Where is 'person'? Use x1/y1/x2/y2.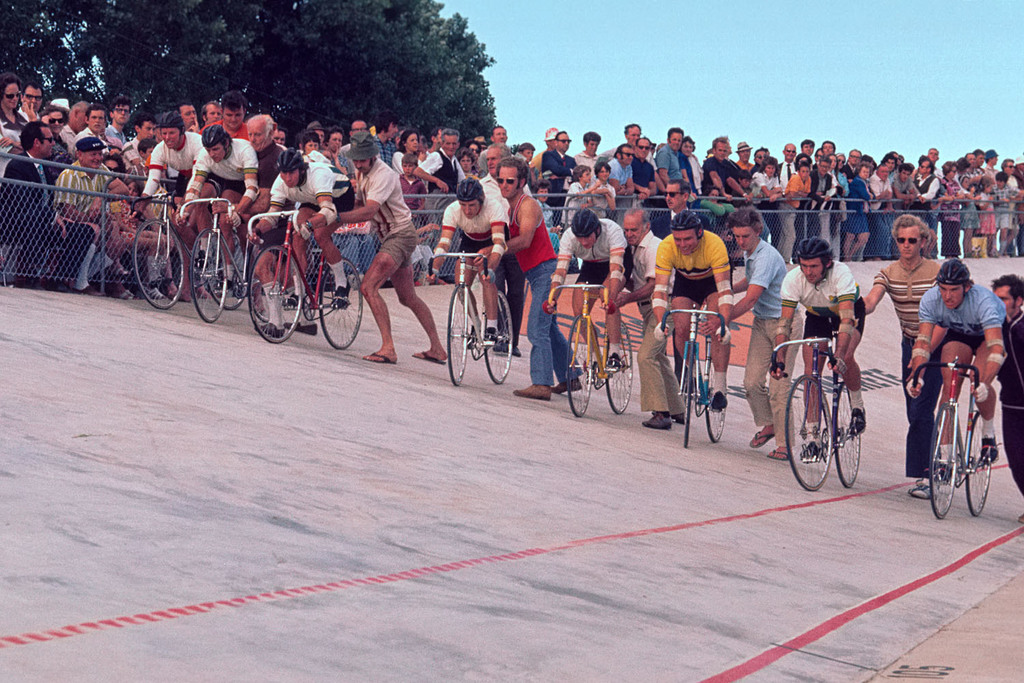
614/208/687/431.
